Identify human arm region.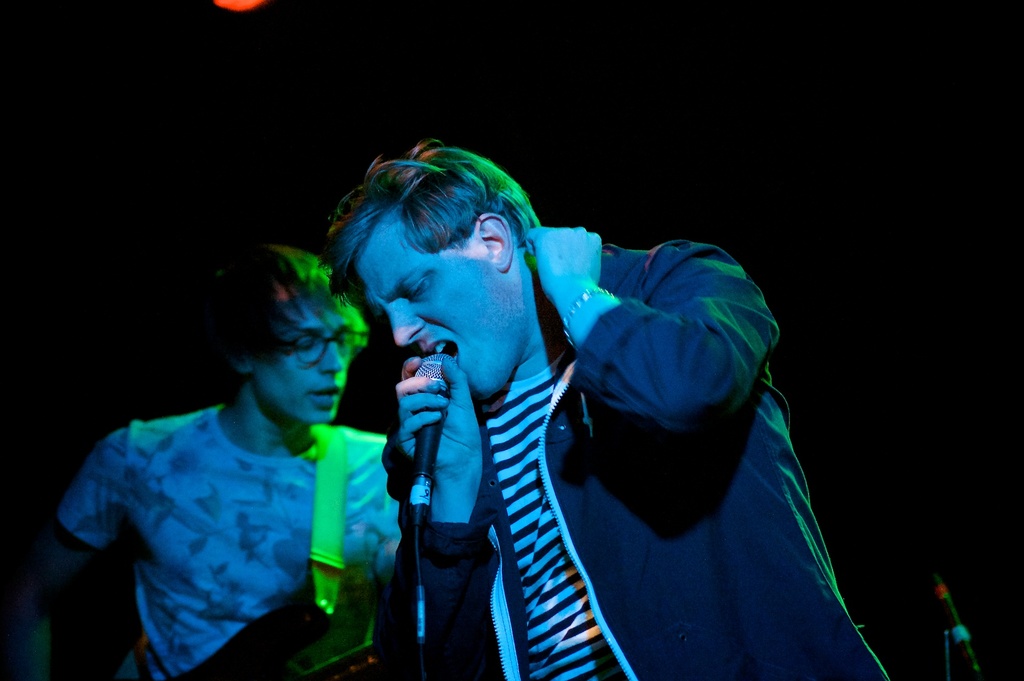
Region: [left=381, top=354, right=504, bottom=680].
